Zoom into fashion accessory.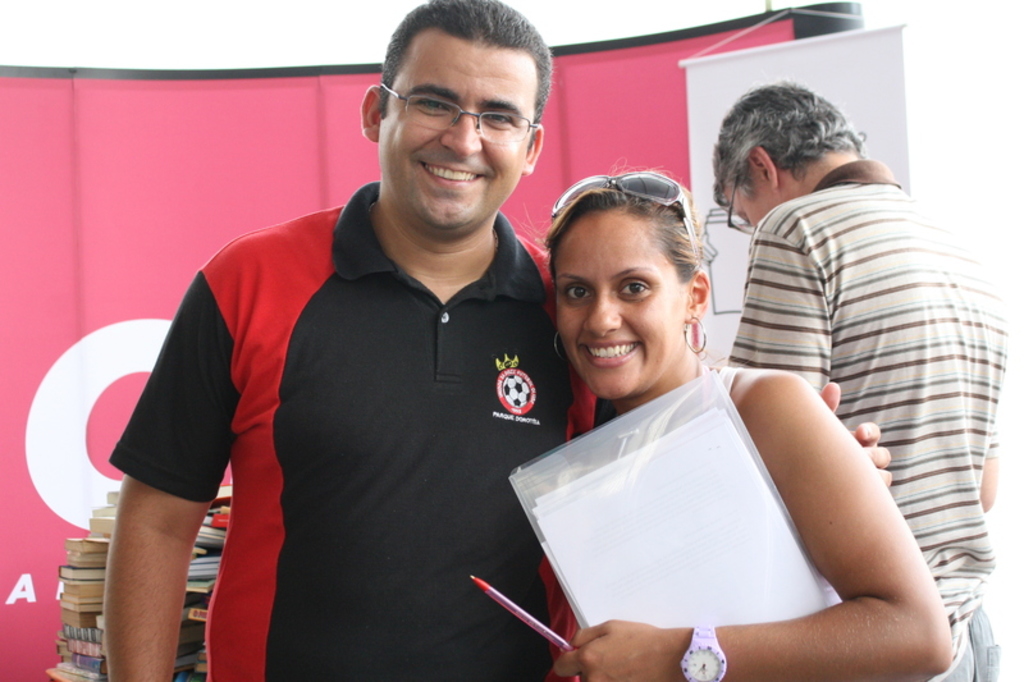
Zoom target: BBox(553, 329, 566, 361).
